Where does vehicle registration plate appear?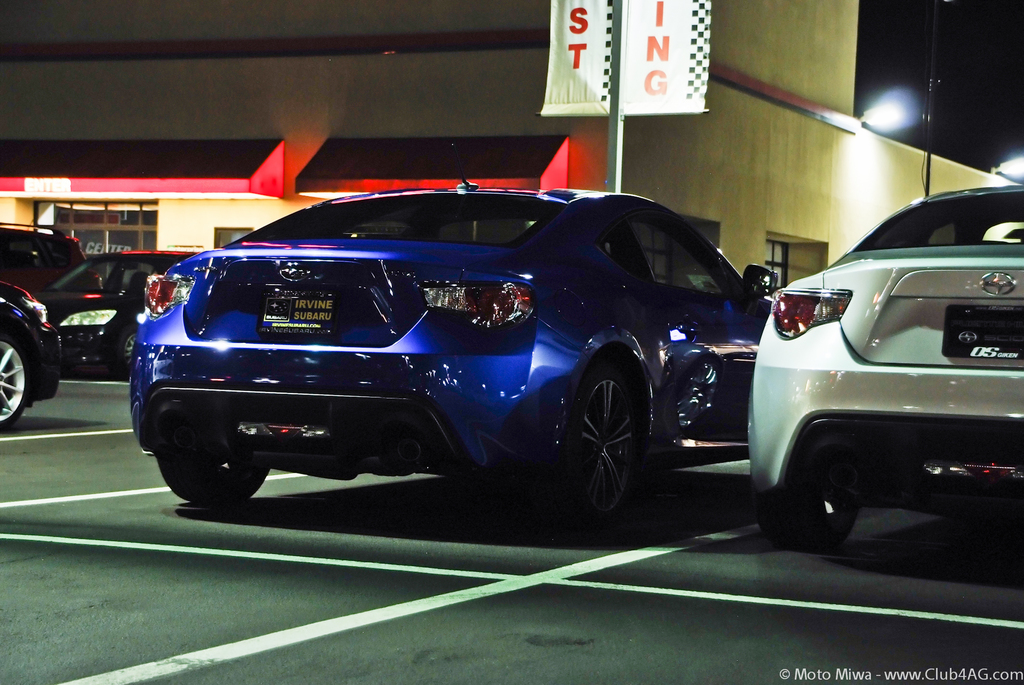
Appears at <box>943,306,1023,361</box>.
